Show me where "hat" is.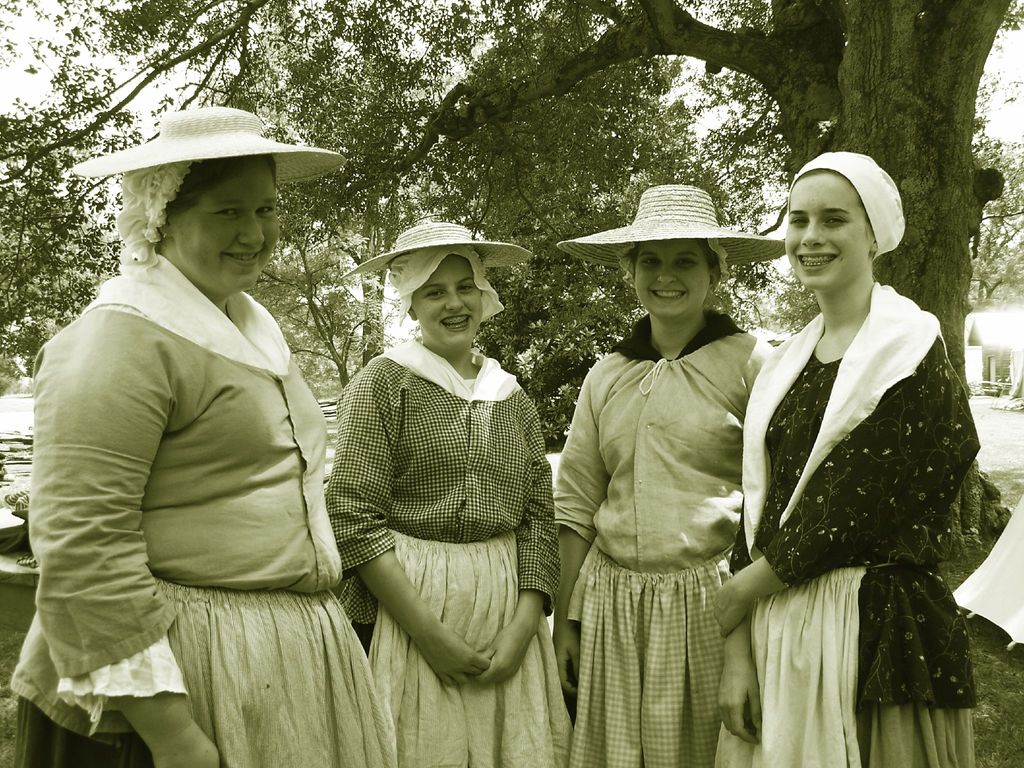
"hat" is at box(70, 107, 344, 184).
